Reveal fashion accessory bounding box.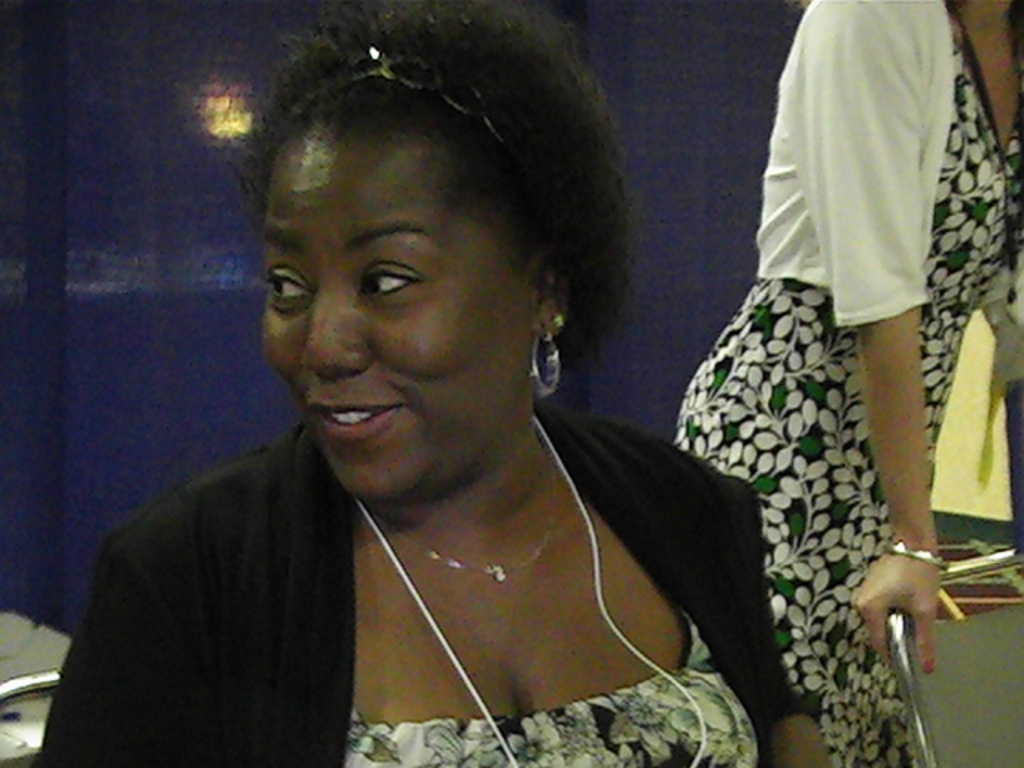
Revealed: x1=531, y1=326, x2=562, y2=403.
